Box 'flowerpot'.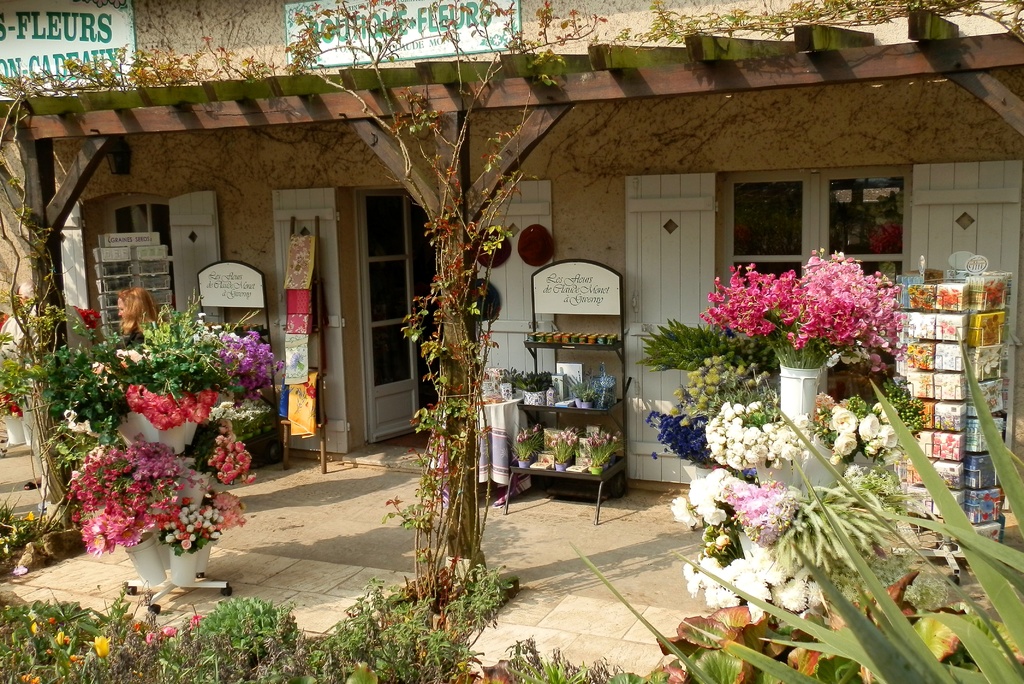
l=113, t=415, r=198, b=460.
